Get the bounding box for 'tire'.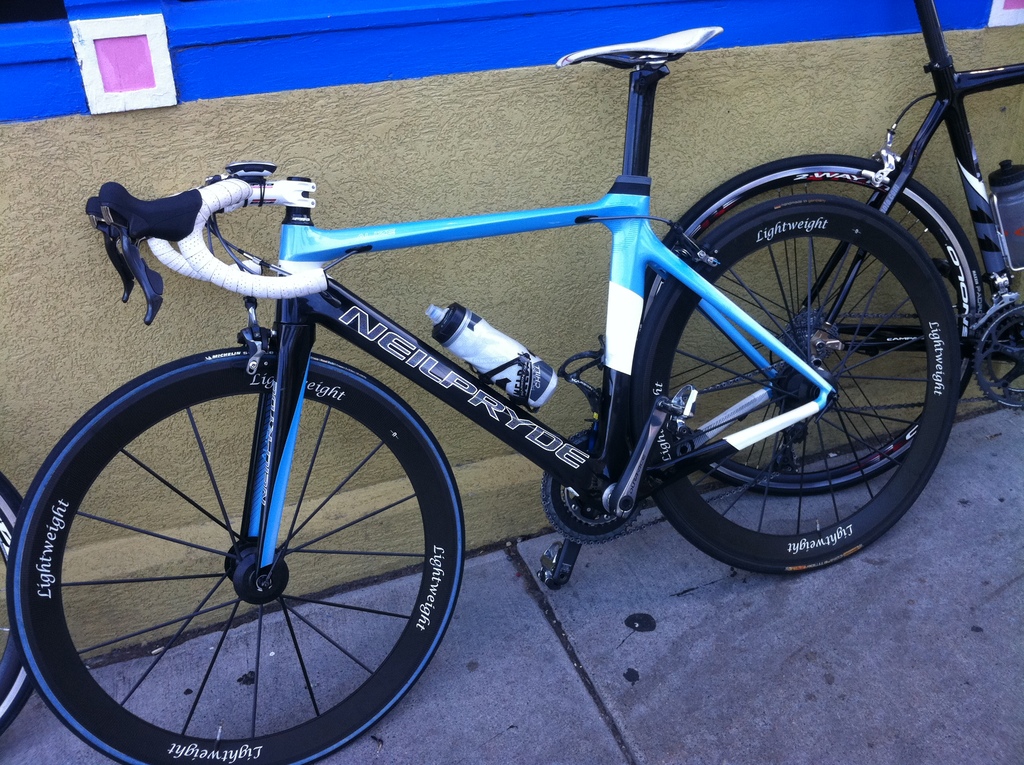
4 347 465 764.
